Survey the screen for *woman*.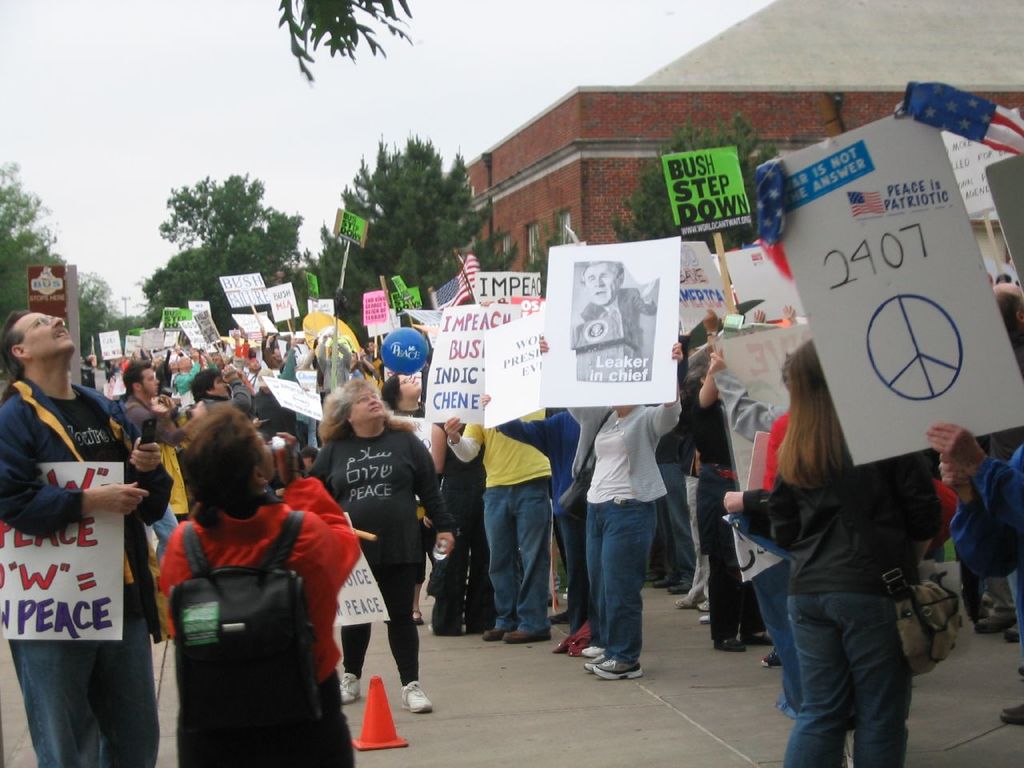
Survey found: rect(136, 396, 354, 767).
